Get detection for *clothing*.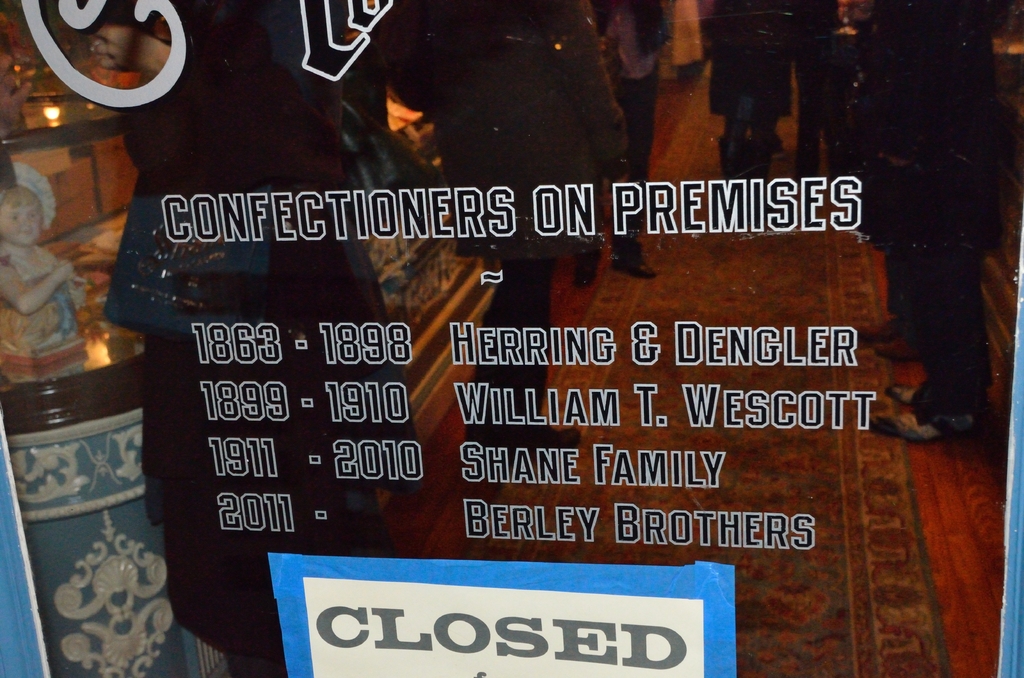
Detection: [x1=459, y1=255, x2=559, y2=435].
